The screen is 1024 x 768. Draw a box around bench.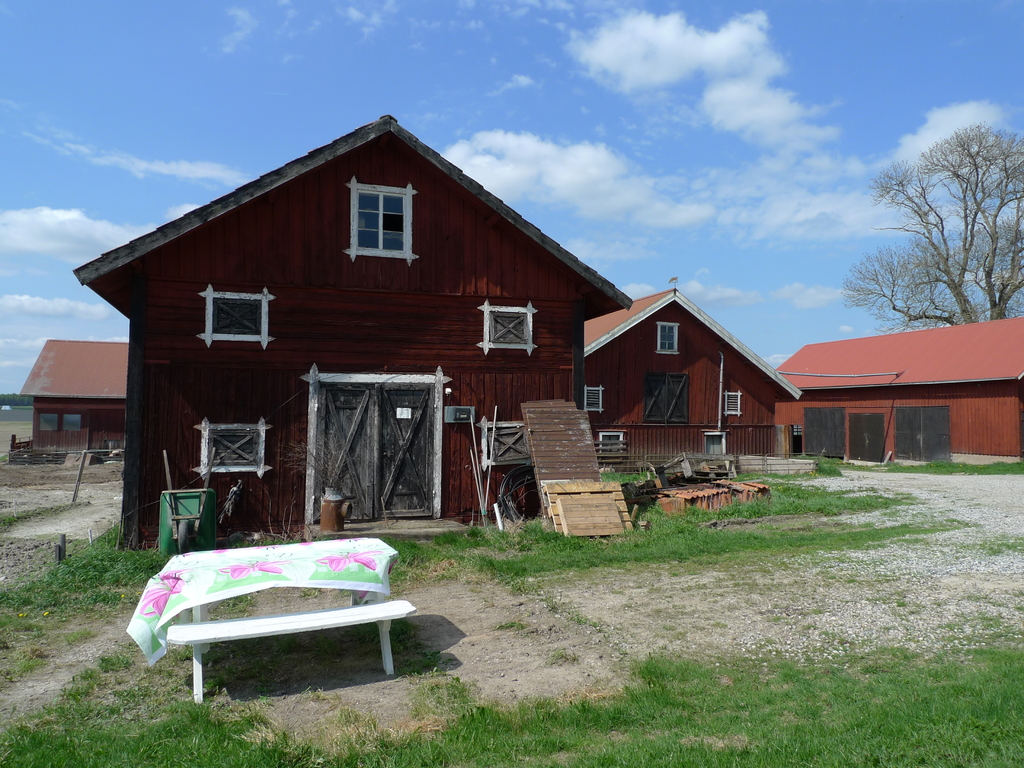
(left=138, top=543, right=436, bottom=714).
